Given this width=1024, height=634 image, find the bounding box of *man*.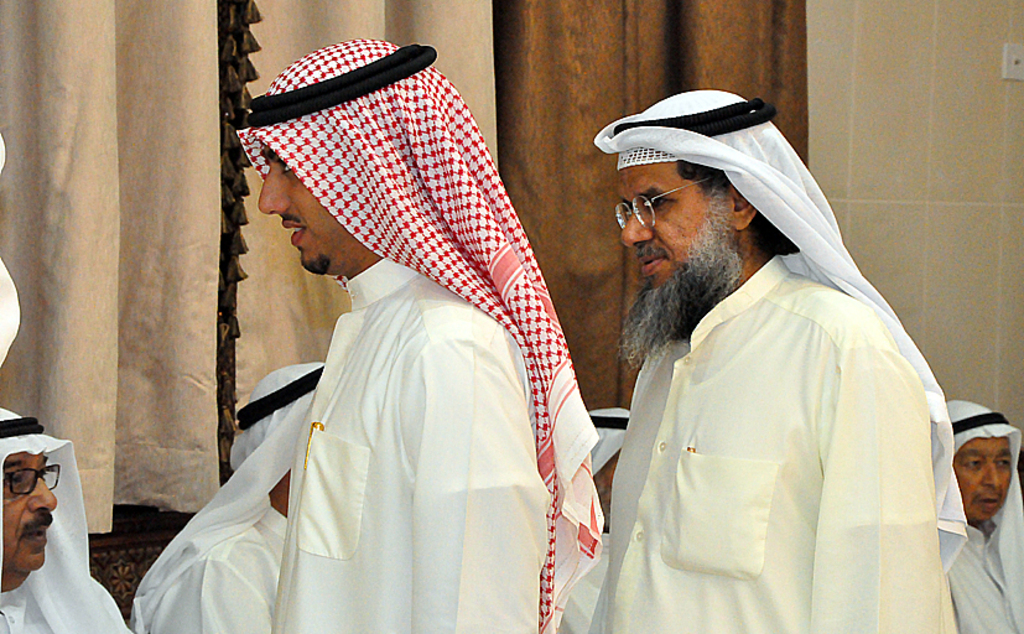
x1=0, y1=406, x2=126, y2=633.
